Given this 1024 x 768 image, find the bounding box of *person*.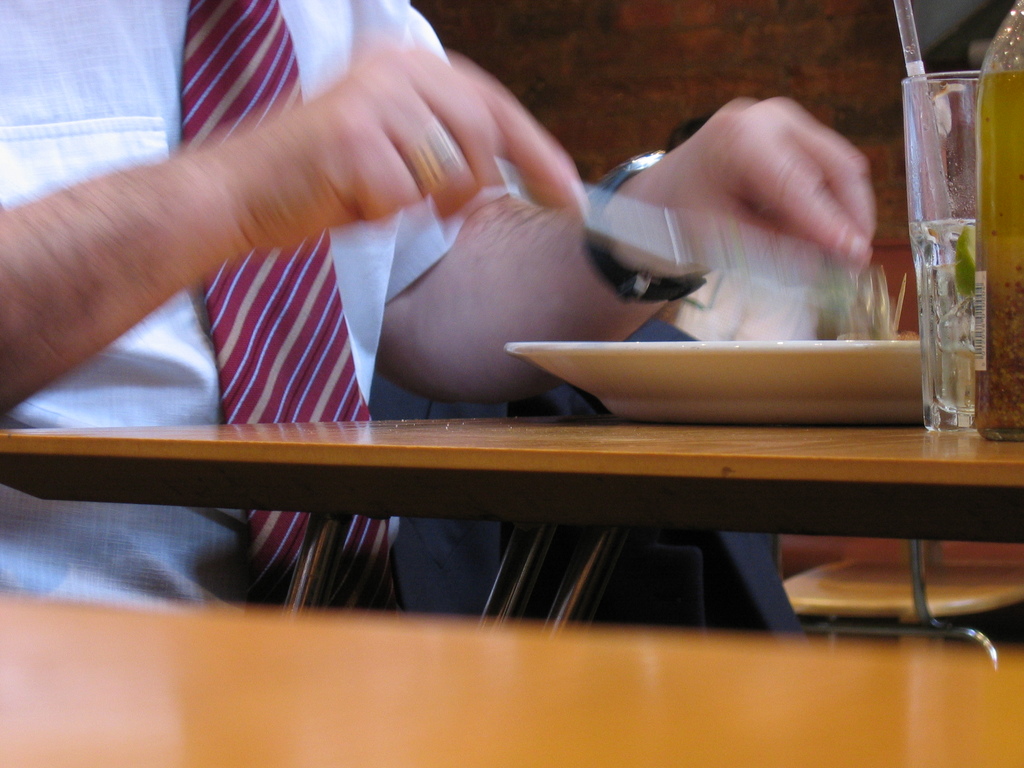
select_region(0, 0, 877, 616).
